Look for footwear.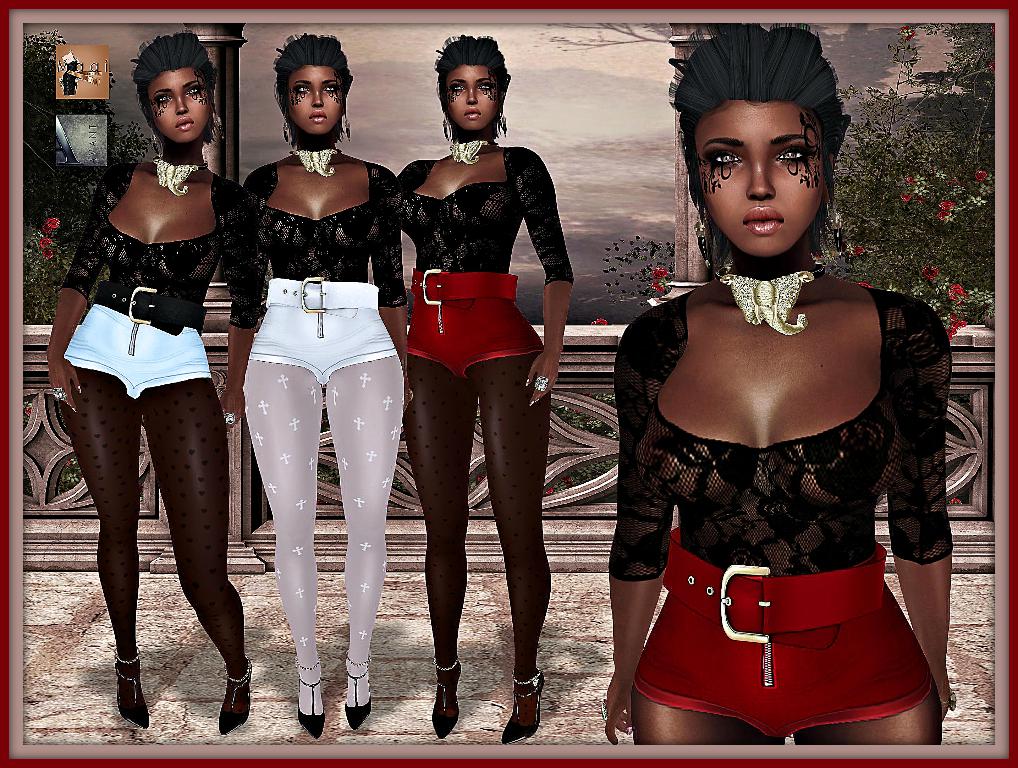
Found: l=492, t=664, r=552, b=748.
